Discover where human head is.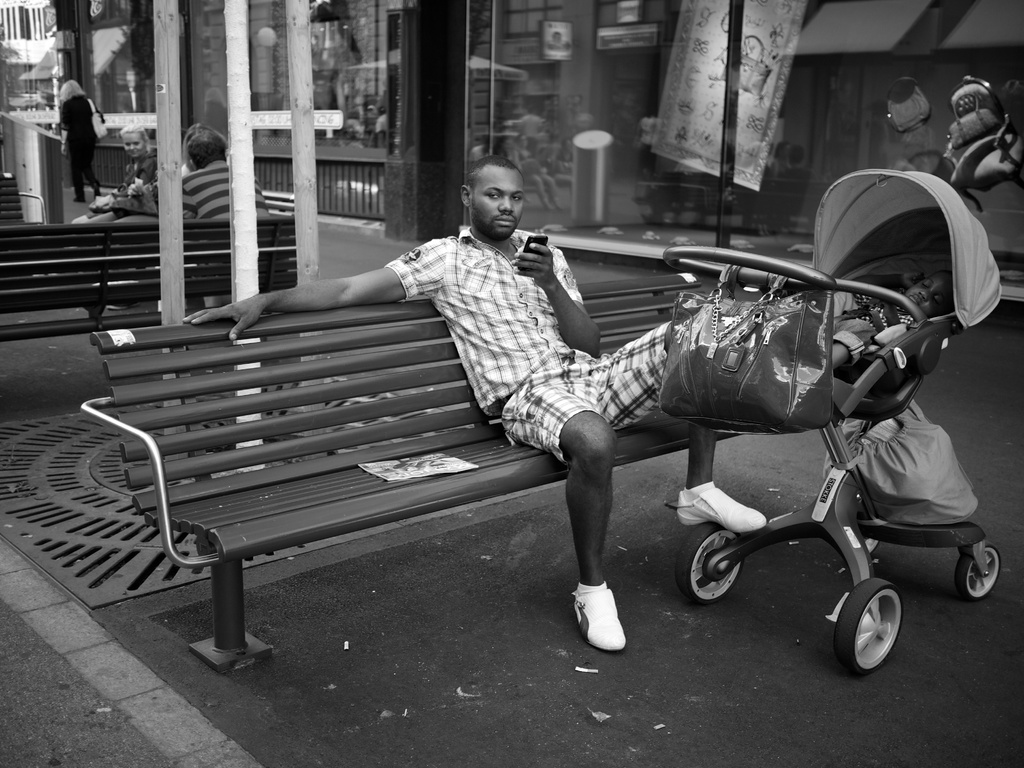
Discovered at l=447, t=143, r=540, b=234.
